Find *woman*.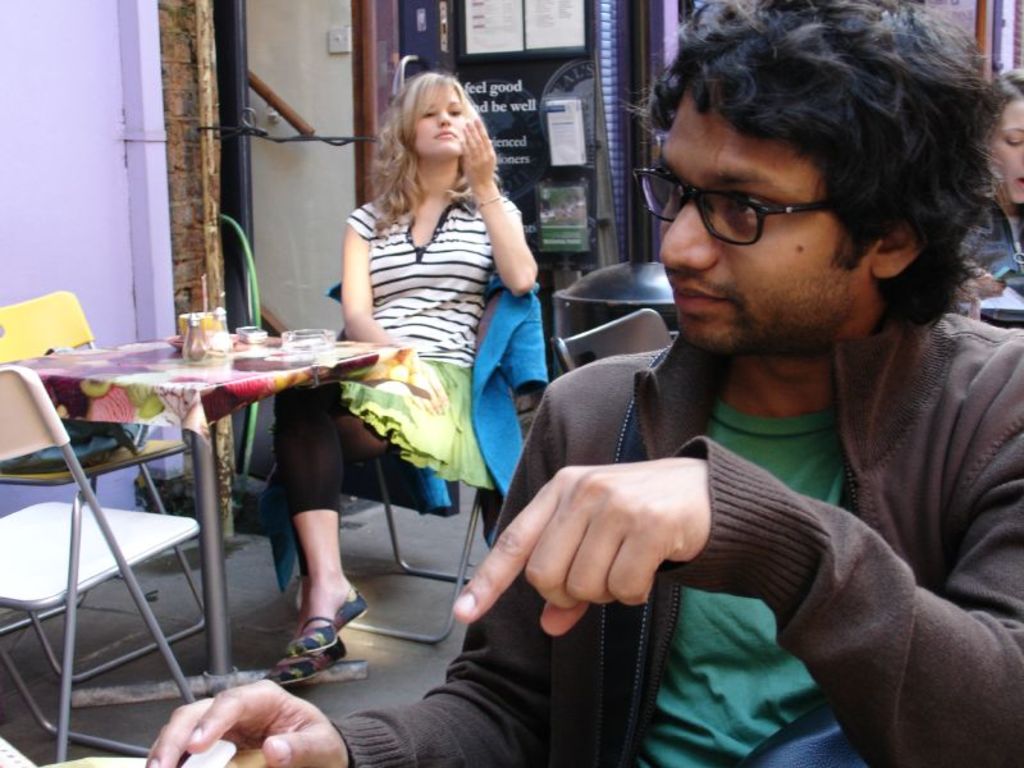
<box>264,72,538,685</box>.
